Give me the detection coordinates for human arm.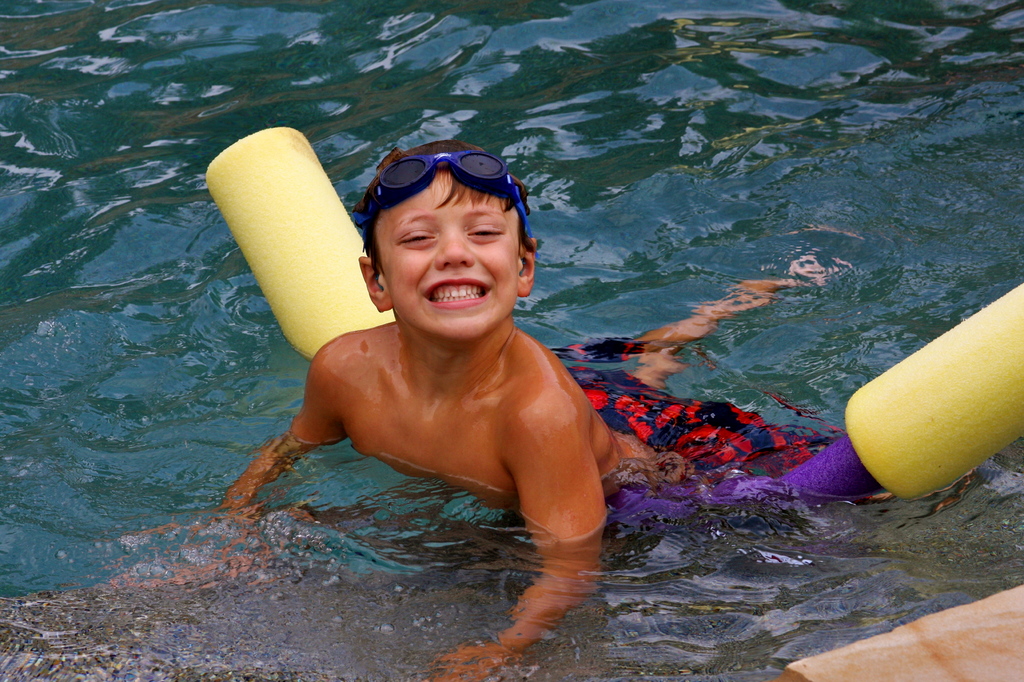
bbox=(423, 386, 607, 681).
